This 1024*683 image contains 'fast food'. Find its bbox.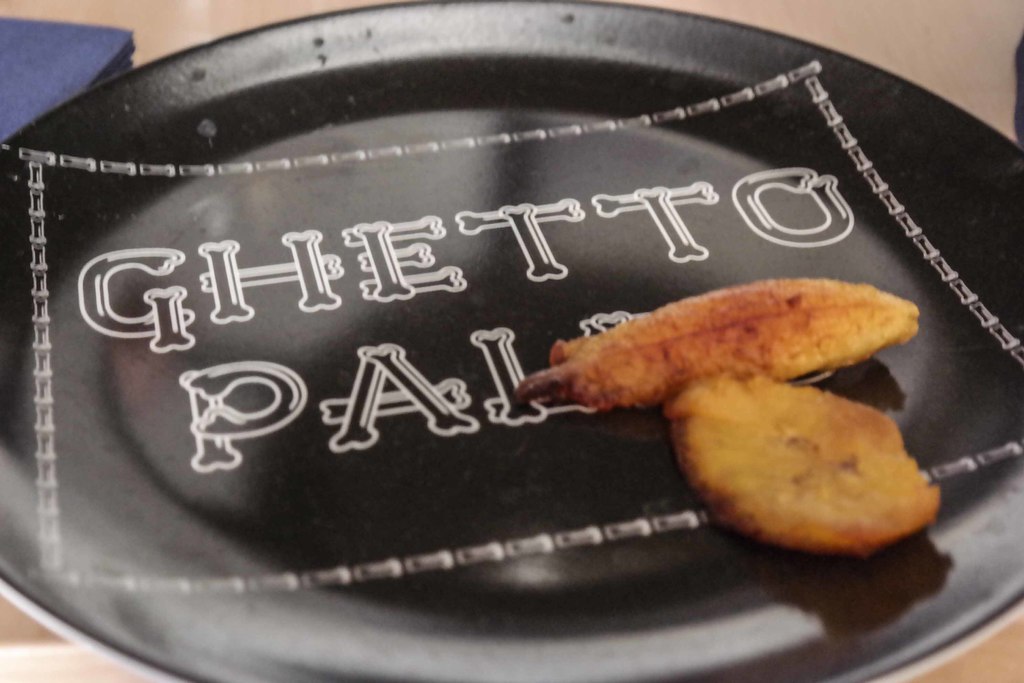
[665,369,940,552].
